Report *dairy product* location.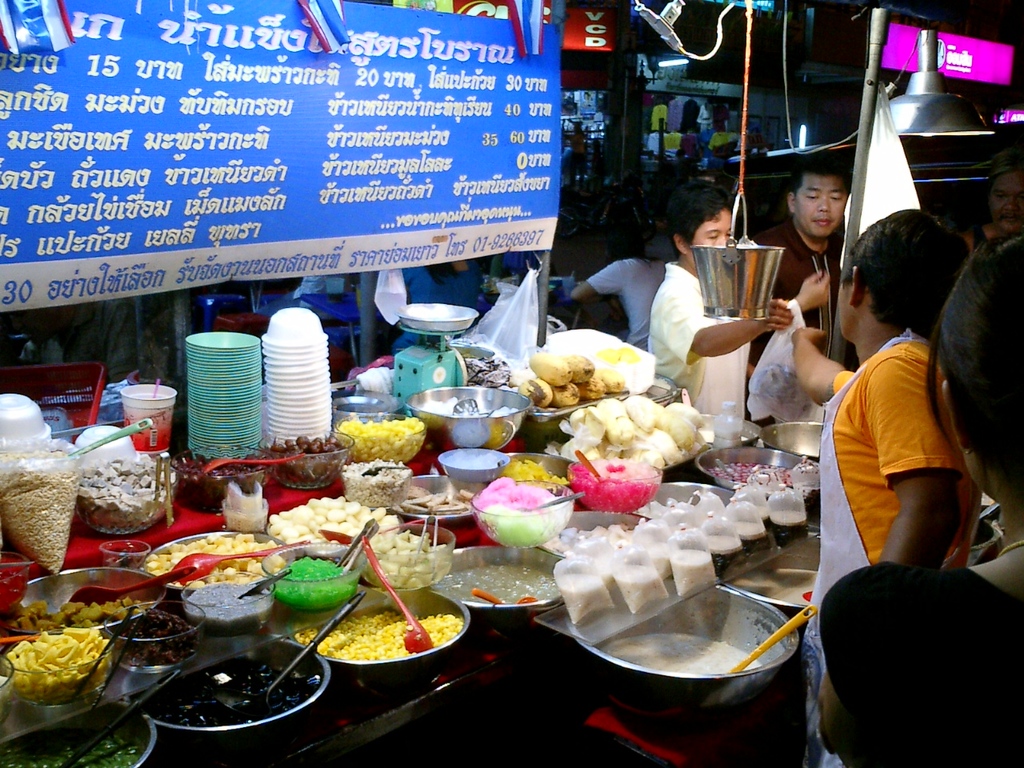
Report: (x1=599, y1=630, x2=765, y2=674).
